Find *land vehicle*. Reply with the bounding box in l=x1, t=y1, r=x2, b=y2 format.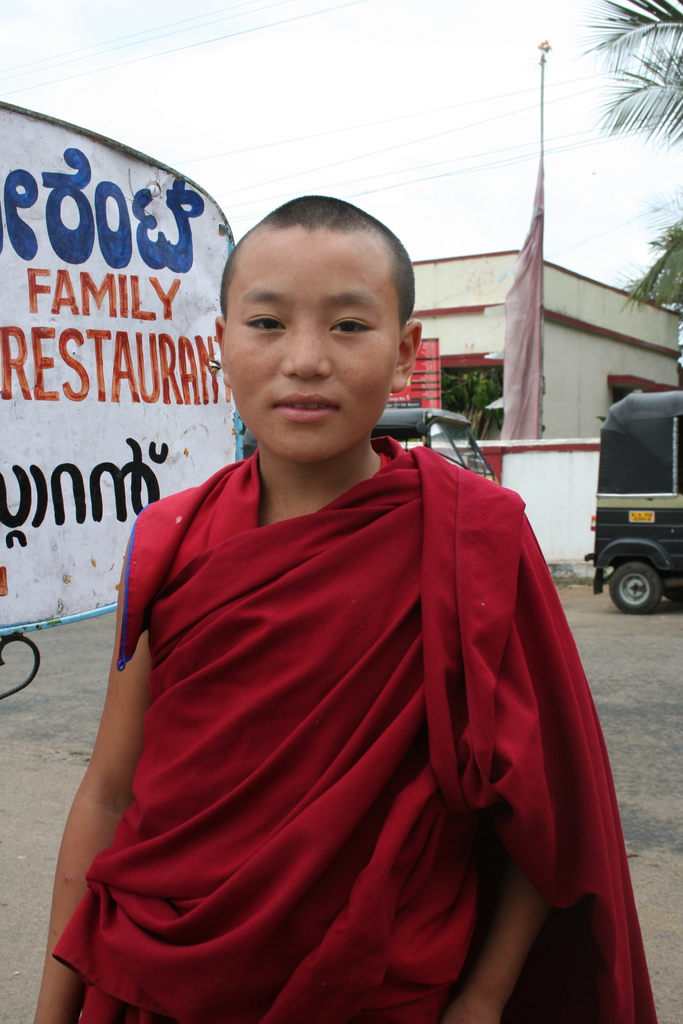
l=374, t=399, r=504, b=490.
